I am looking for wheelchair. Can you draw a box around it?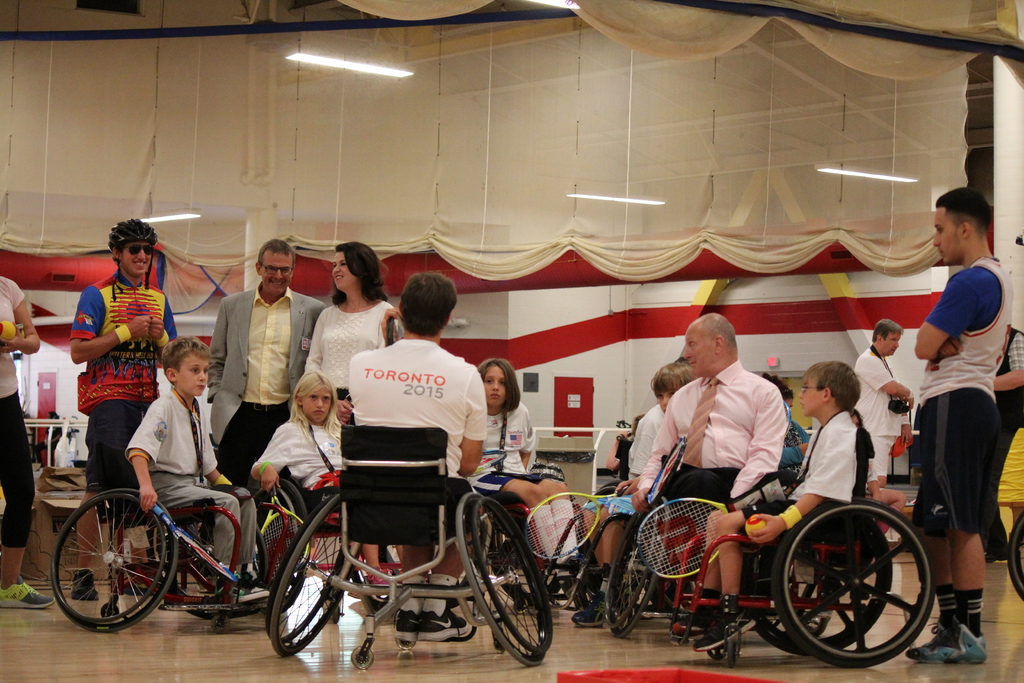
Sure, the bounding box is 700/425/938/672.
